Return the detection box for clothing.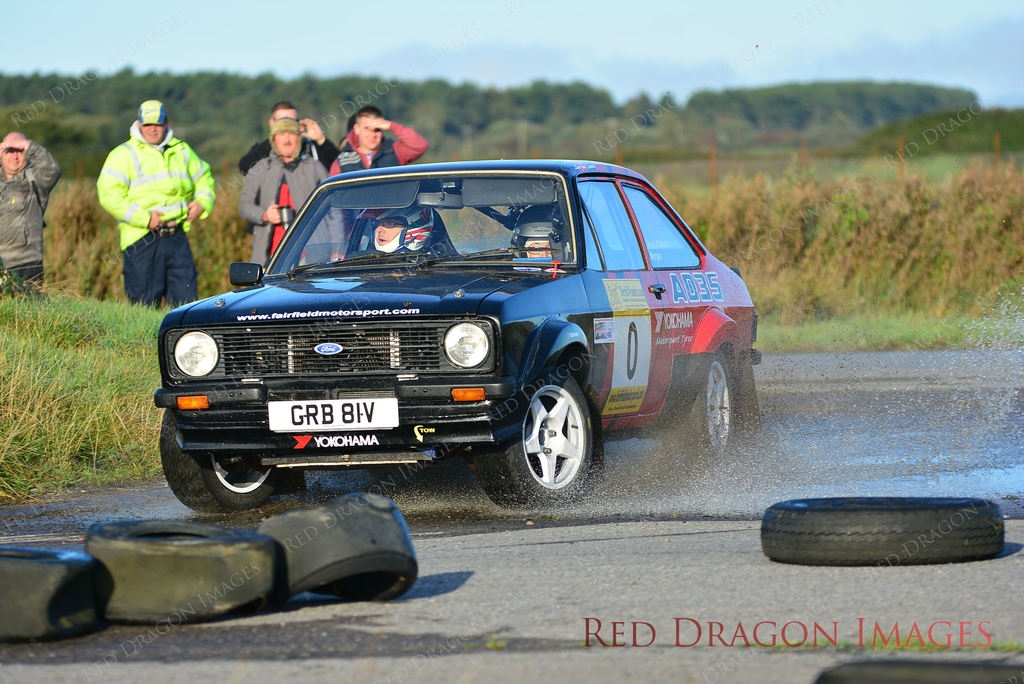
92/114/211/297.
